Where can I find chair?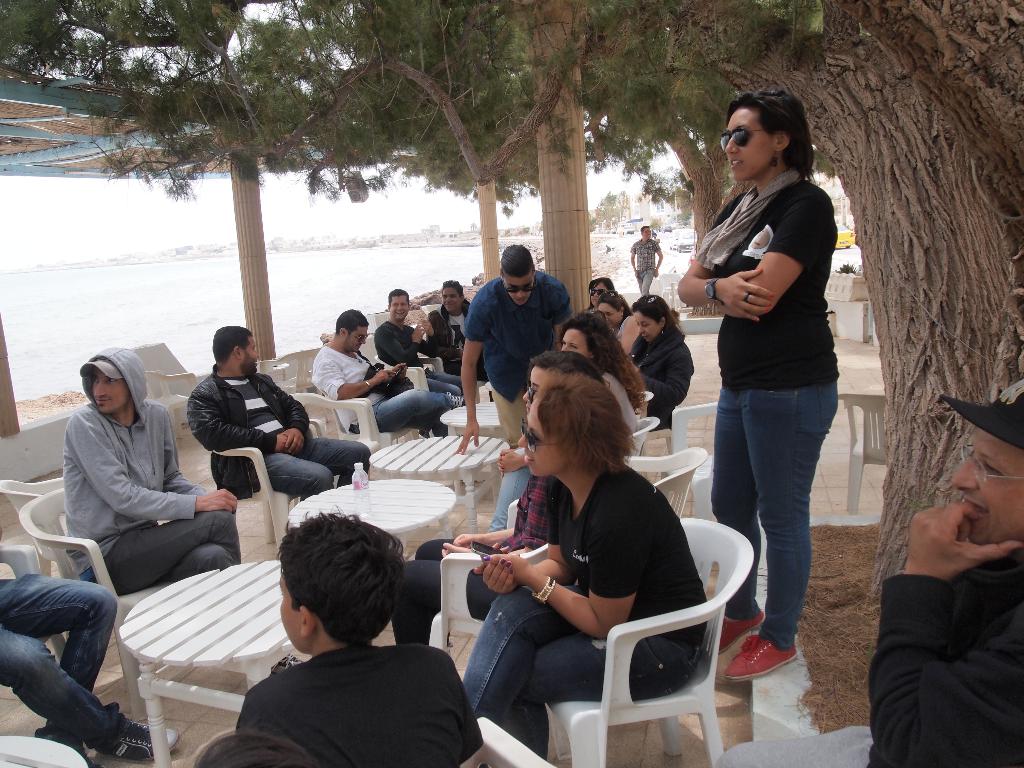
You can find it at [269,385,380,465].
